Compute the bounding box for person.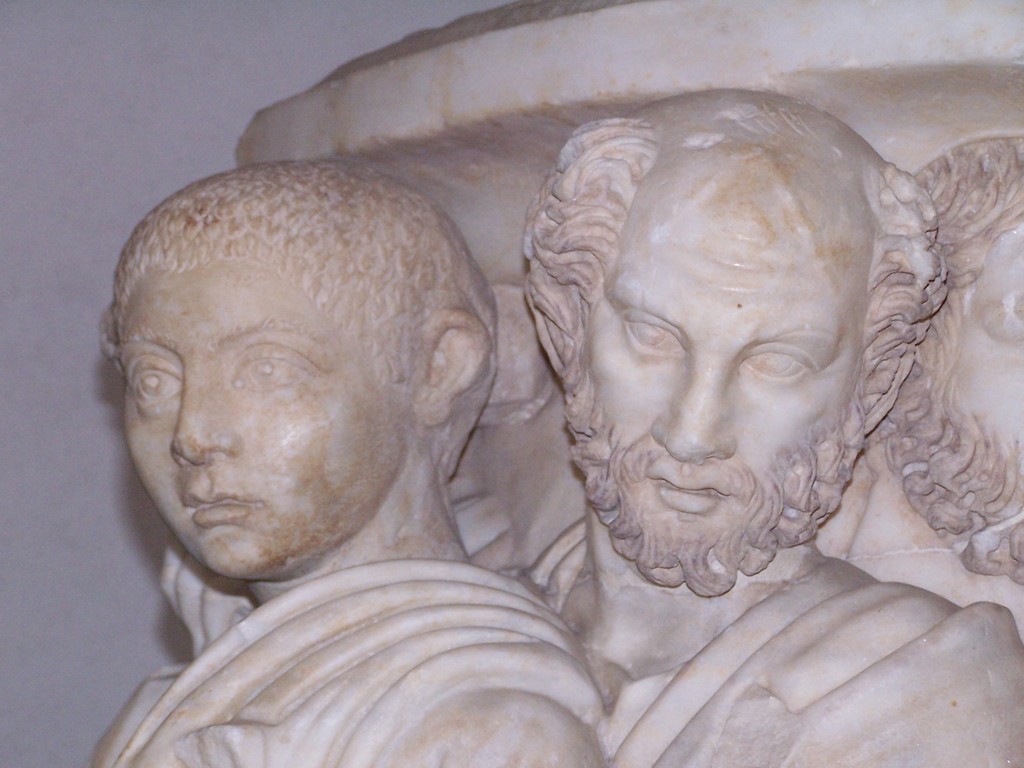
<region>77, 152, 616, 767</region>.
